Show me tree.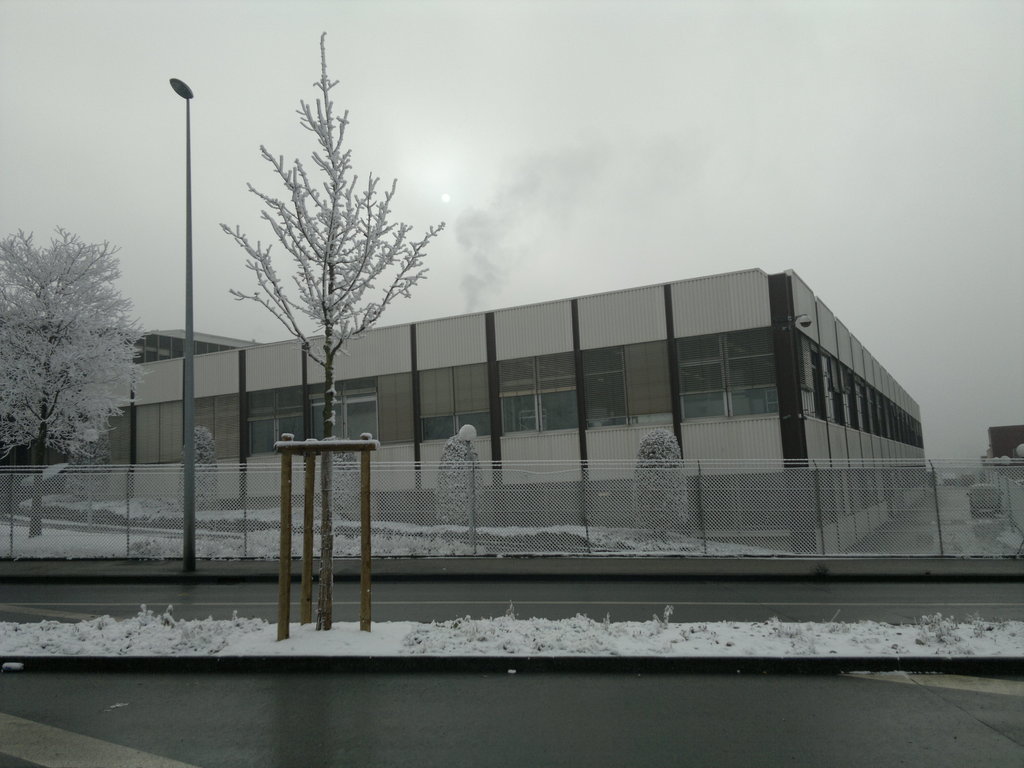
tree is here: 177, 425, 212, 513.
